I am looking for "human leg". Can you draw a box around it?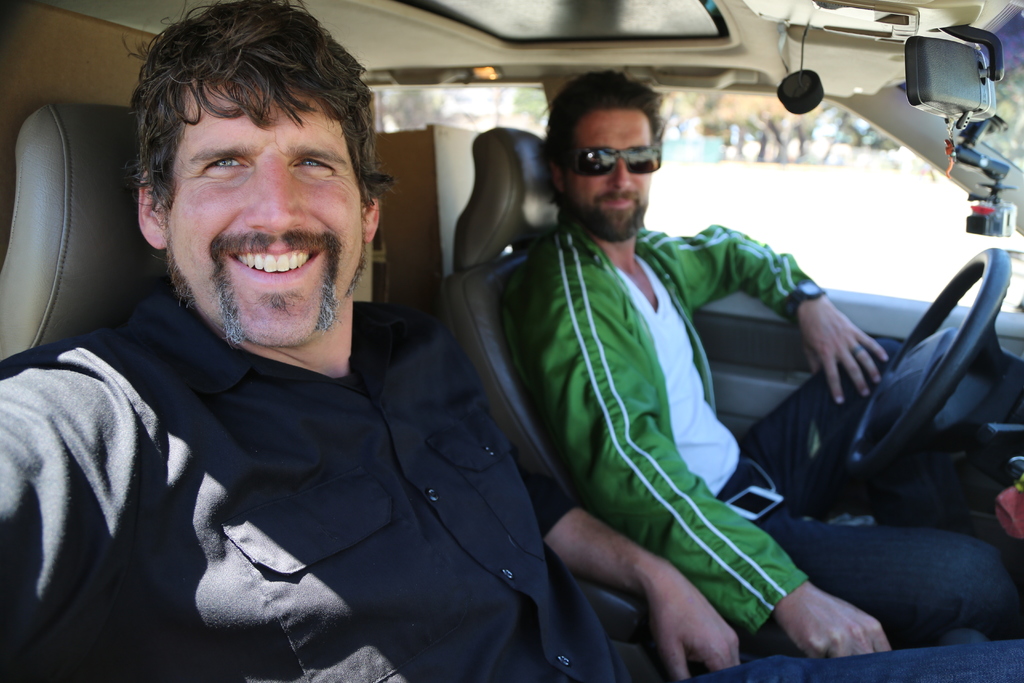
Sure, the bounding box is 714:632:1023:682.
